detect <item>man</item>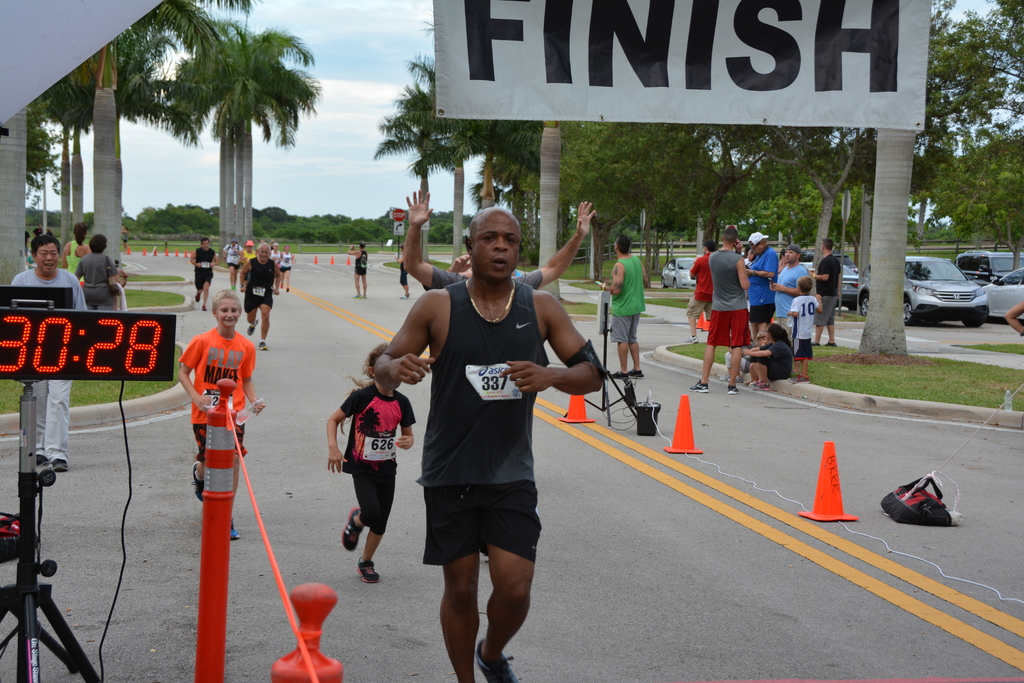
6,231,81,473
